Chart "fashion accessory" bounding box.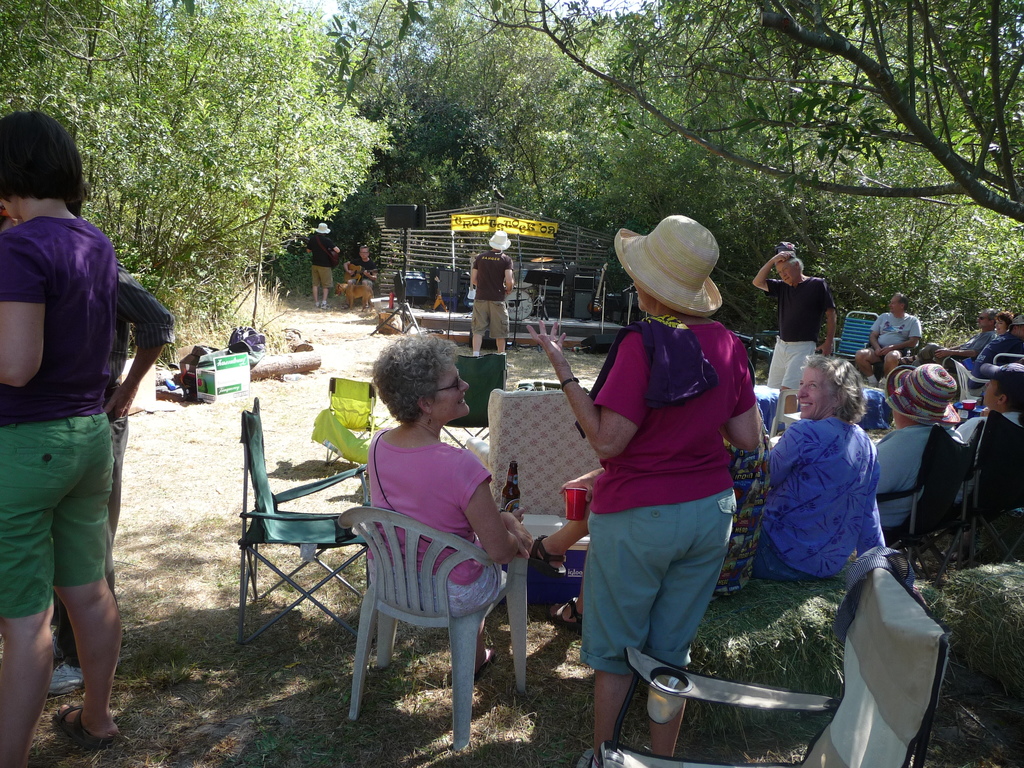
Charted: Rect(52, 704, 113, 744).
